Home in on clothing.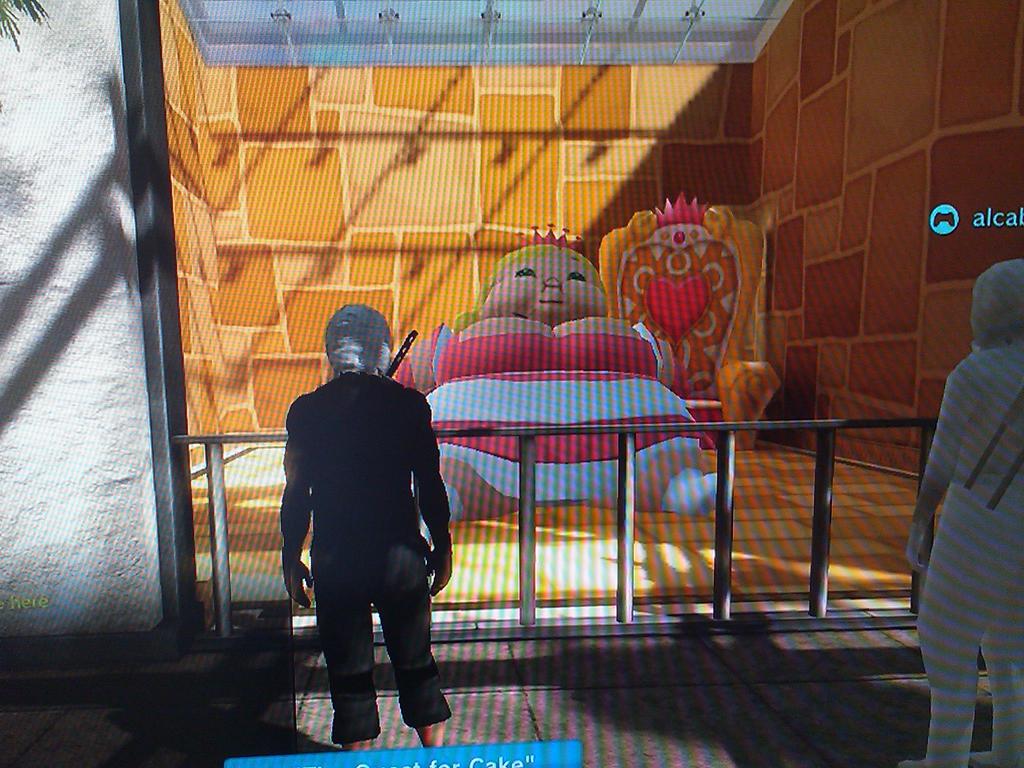
Homed in at detection(415, 314, 698, 520).
